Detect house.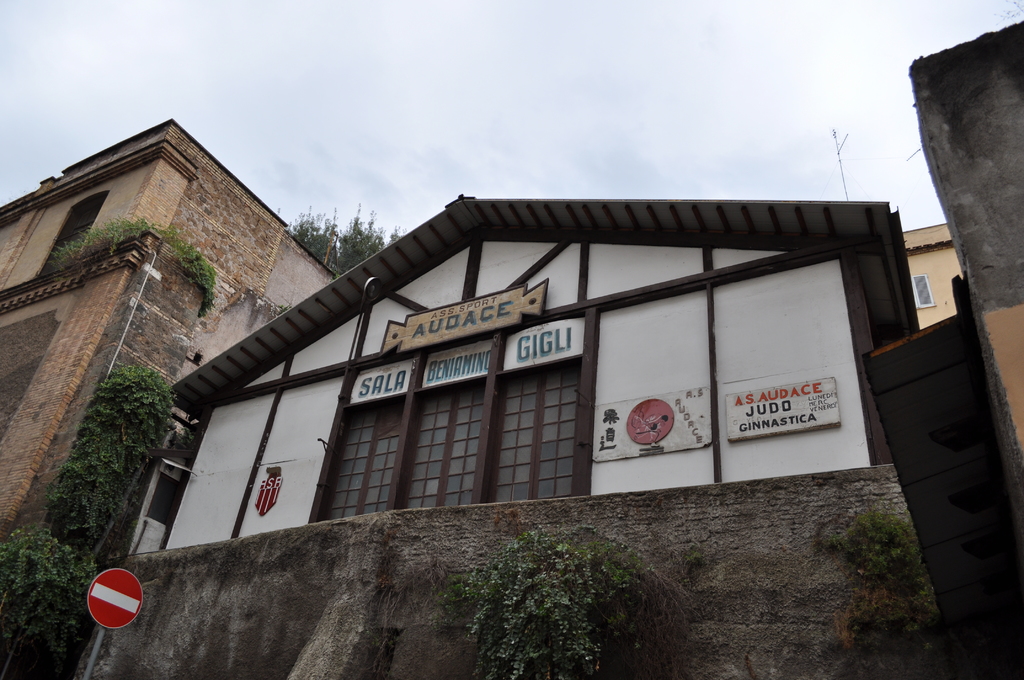
Detected at l=63, t=187, r=963, b=677.
